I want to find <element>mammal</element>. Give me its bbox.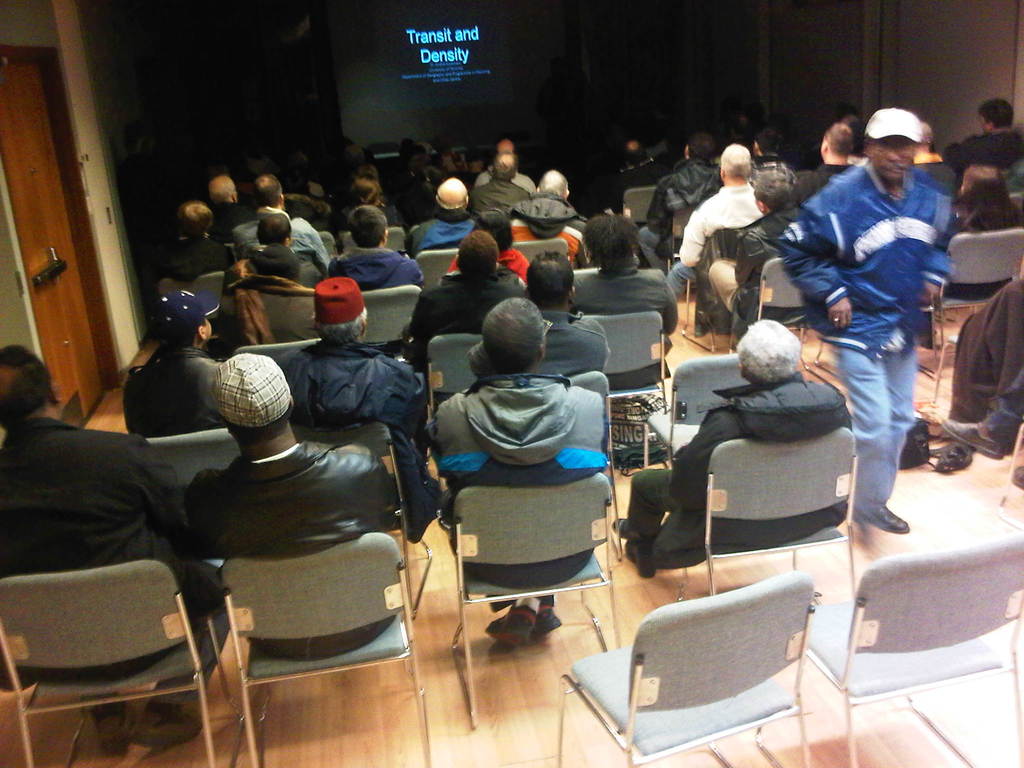
select_region(122, 287, 222, 425).
